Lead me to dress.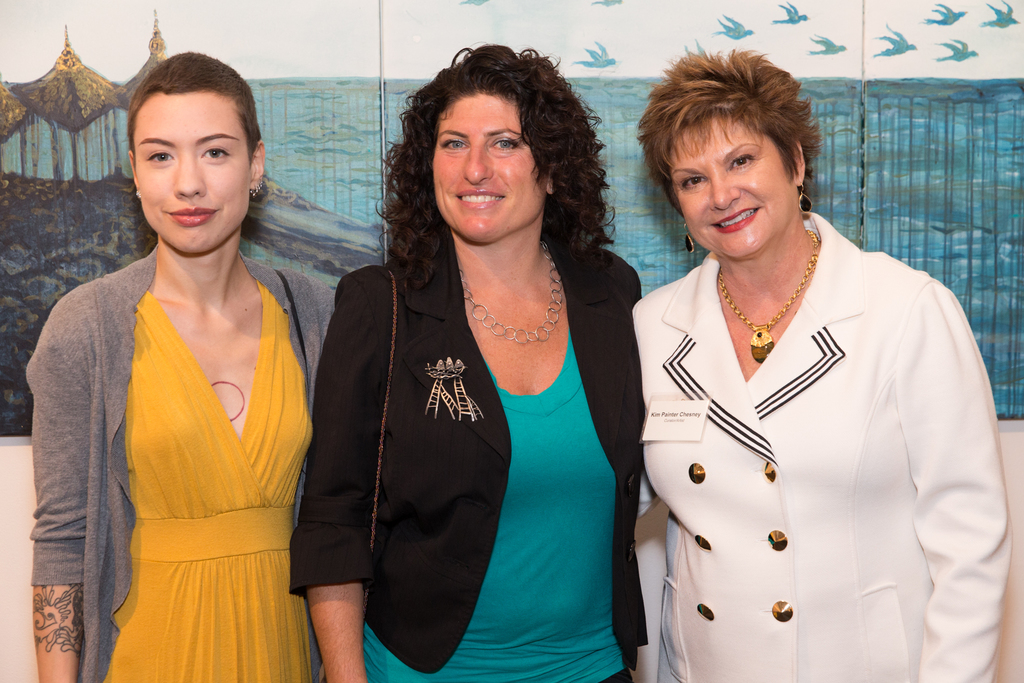
Lead to region(35, 252, 338, 682).
